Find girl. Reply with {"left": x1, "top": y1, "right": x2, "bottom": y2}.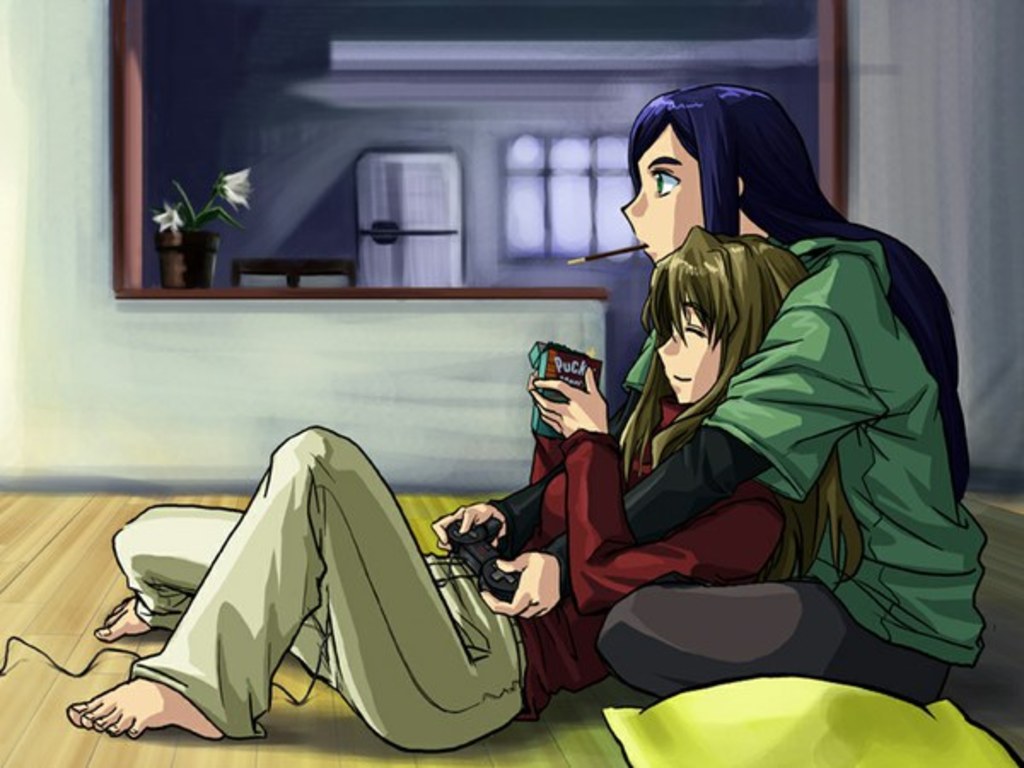
{"left": 61, "top": 220, "right": 869, "bottom": 758}.
